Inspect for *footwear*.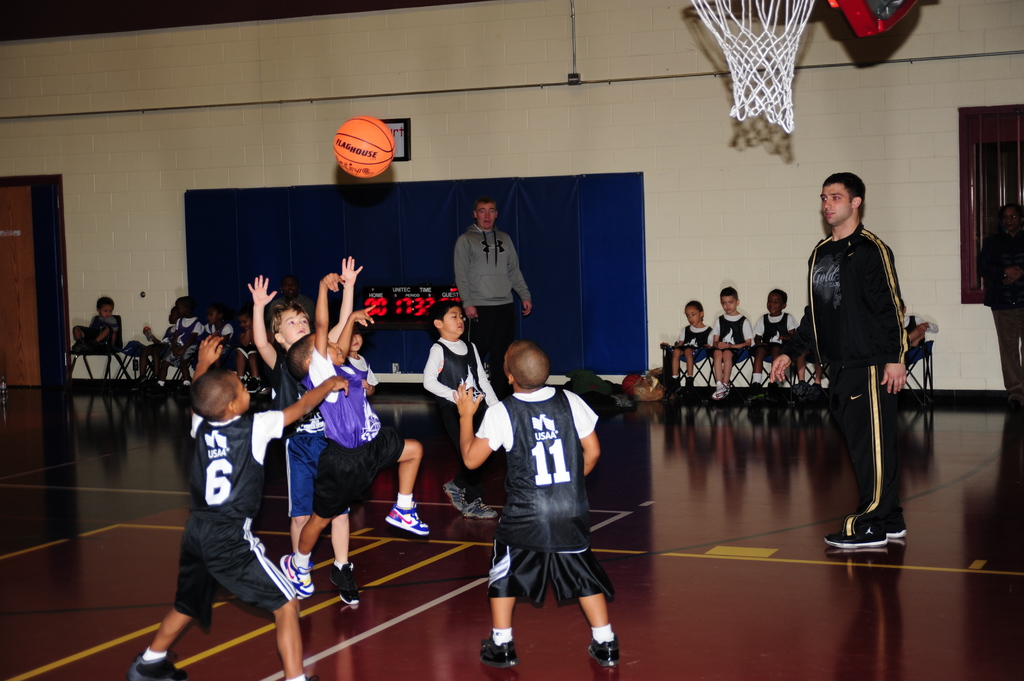
Inspection: crop(278, 554, 316, 596).
